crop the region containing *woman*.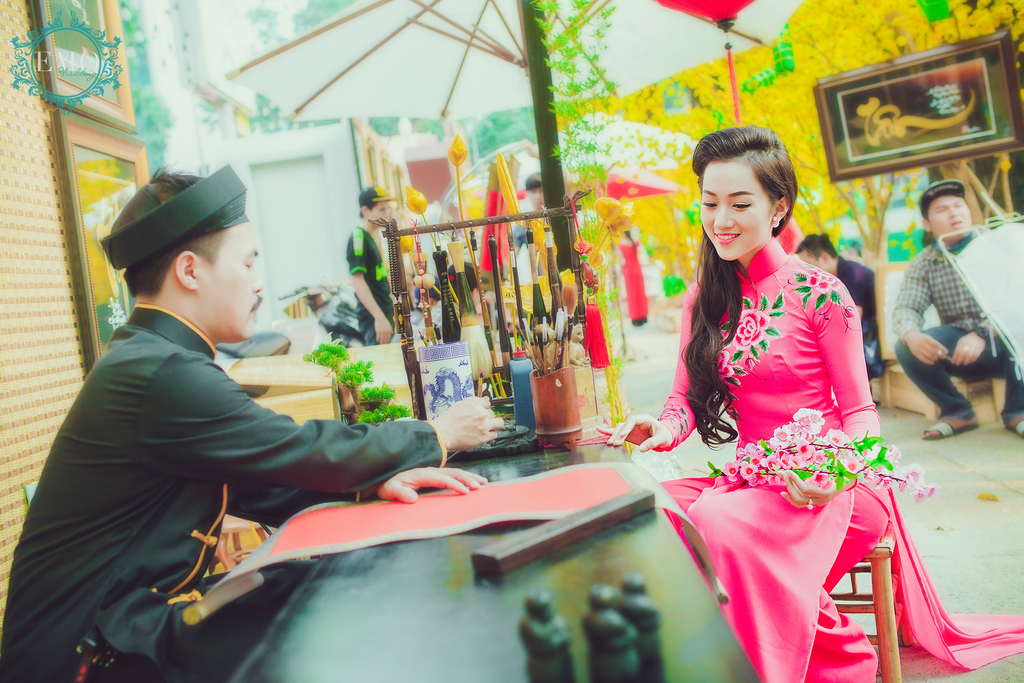
Crop region: crop(650, 120, 920, 644).
